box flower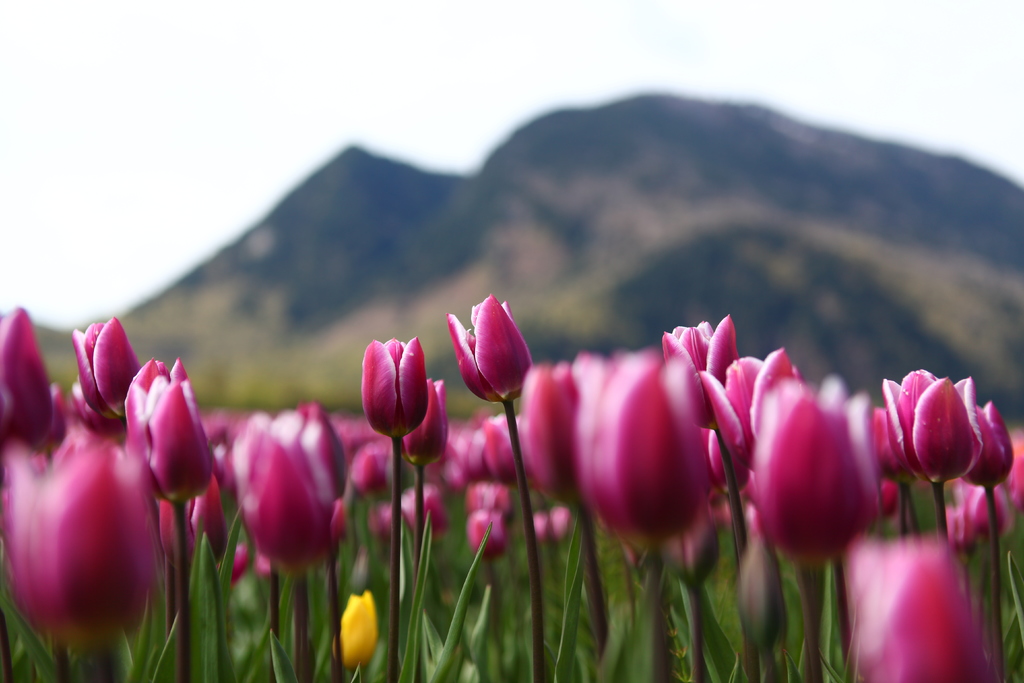
66:310:148:418
